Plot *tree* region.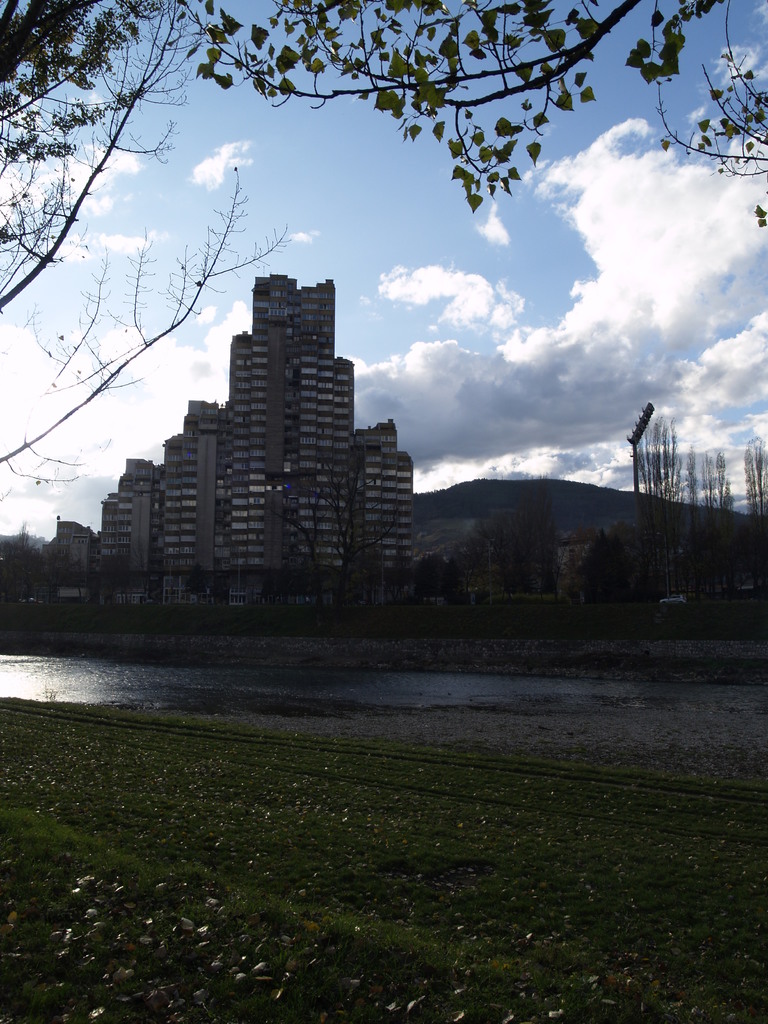
Plotted at [269,461,410,608].
